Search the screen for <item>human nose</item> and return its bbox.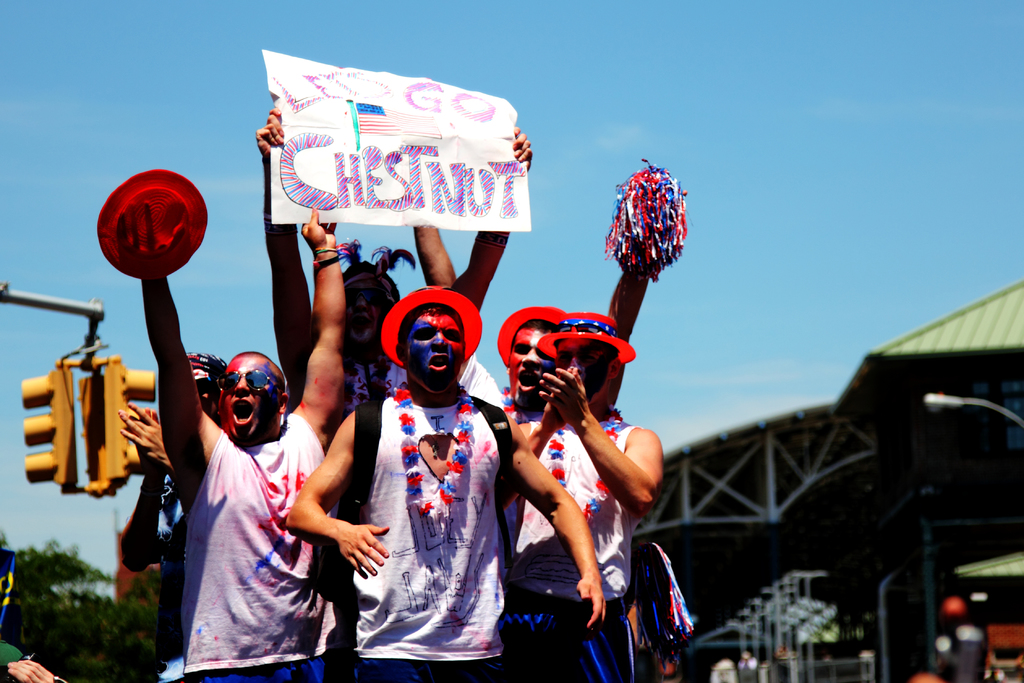
Found: [234, 375, 250, 392].
